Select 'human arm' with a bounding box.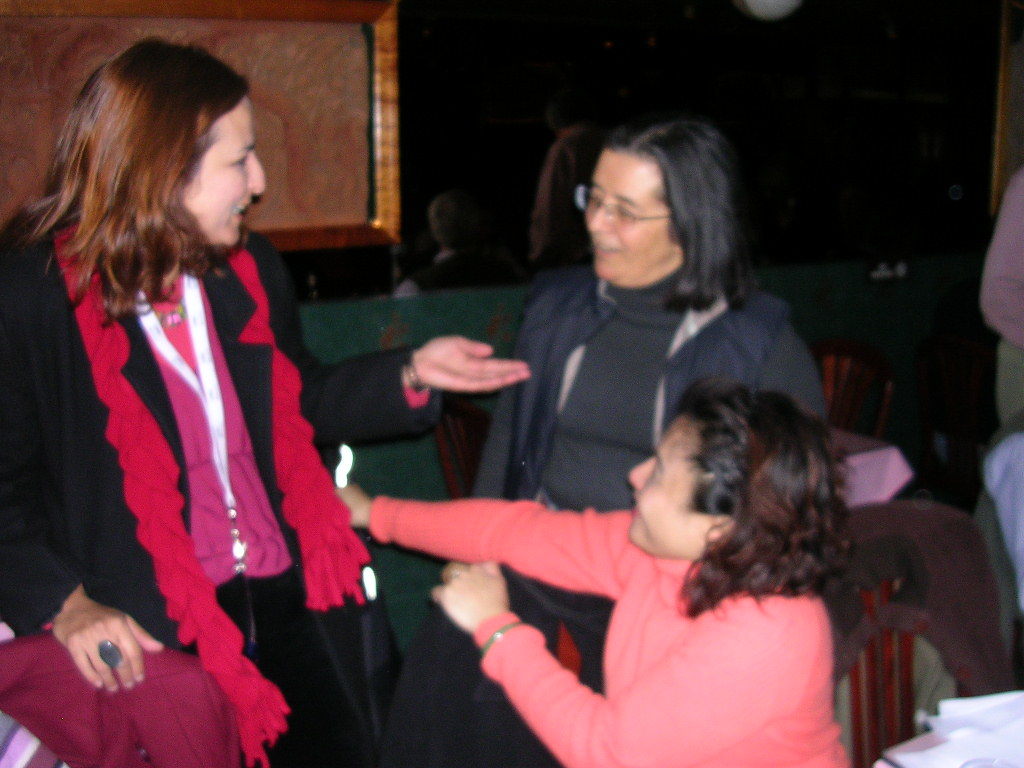
{"left": 332, "top": 484, "right": 635, "bottom": 591}.
